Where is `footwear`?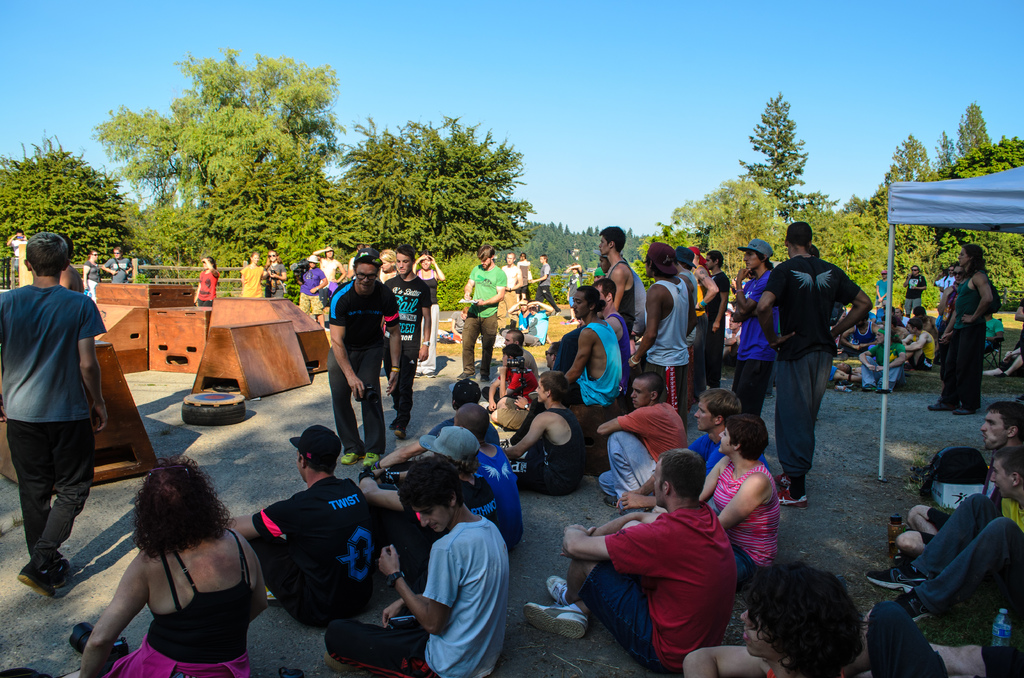
x1=519, y1=604, x2=590, y2=643.
